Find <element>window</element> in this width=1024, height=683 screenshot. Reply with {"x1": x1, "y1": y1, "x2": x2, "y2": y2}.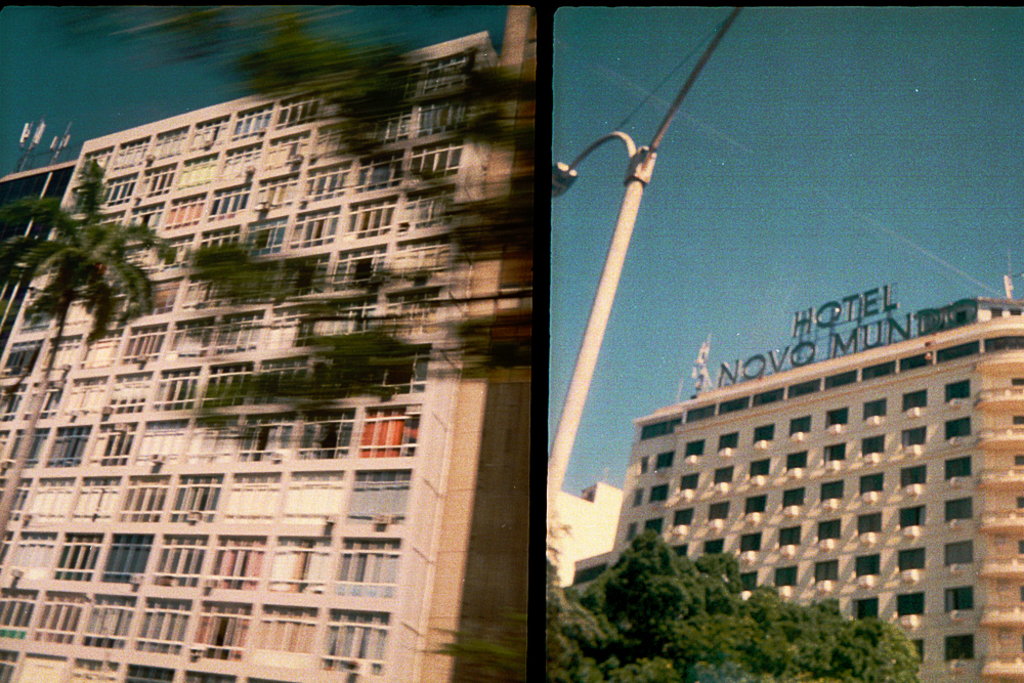
{"x1": 822, "y1": 441, "x2": 851, "y2": 469}.
